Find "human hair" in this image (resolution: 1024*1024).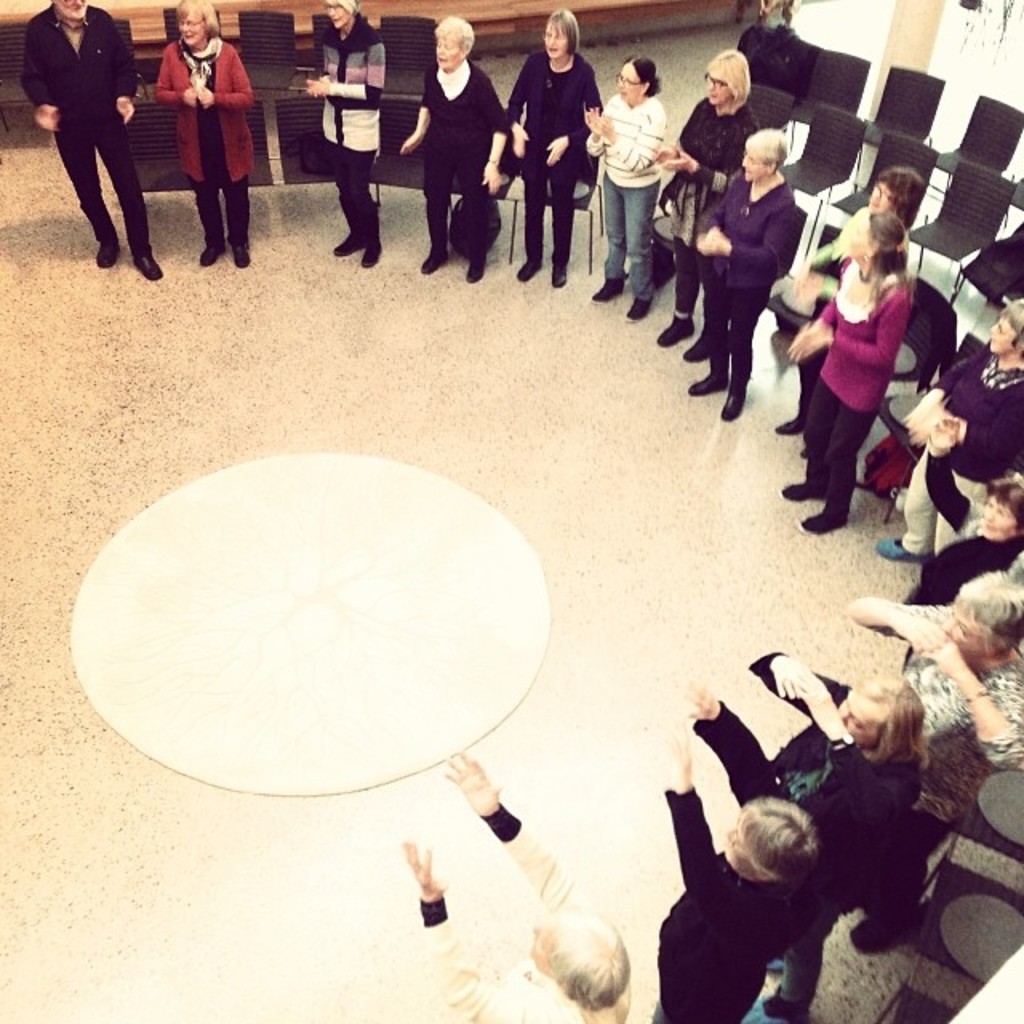
[x1=1008, y1=283, x2=1022, y2=344].
